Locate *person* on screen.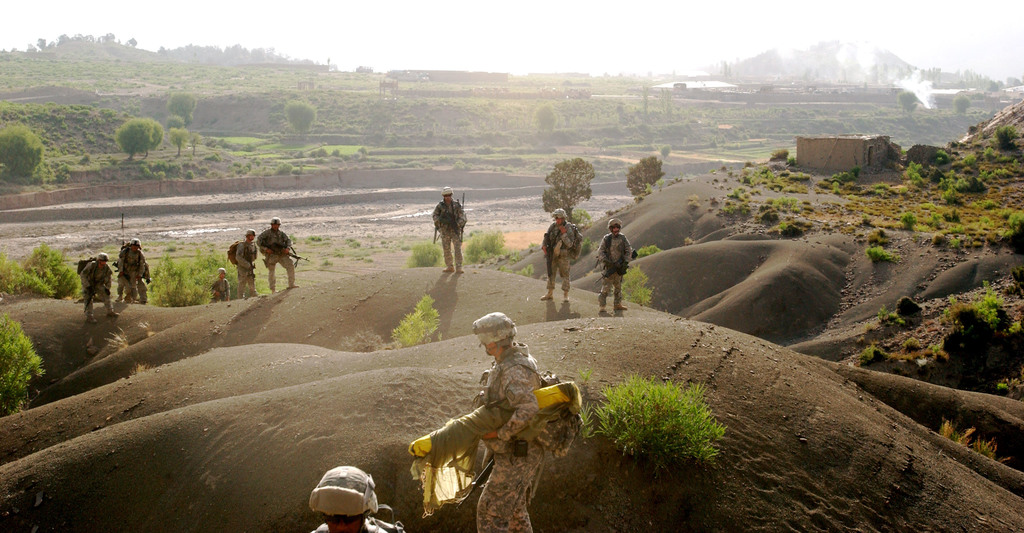
On screen at box=[232, 226, 259, 294].
